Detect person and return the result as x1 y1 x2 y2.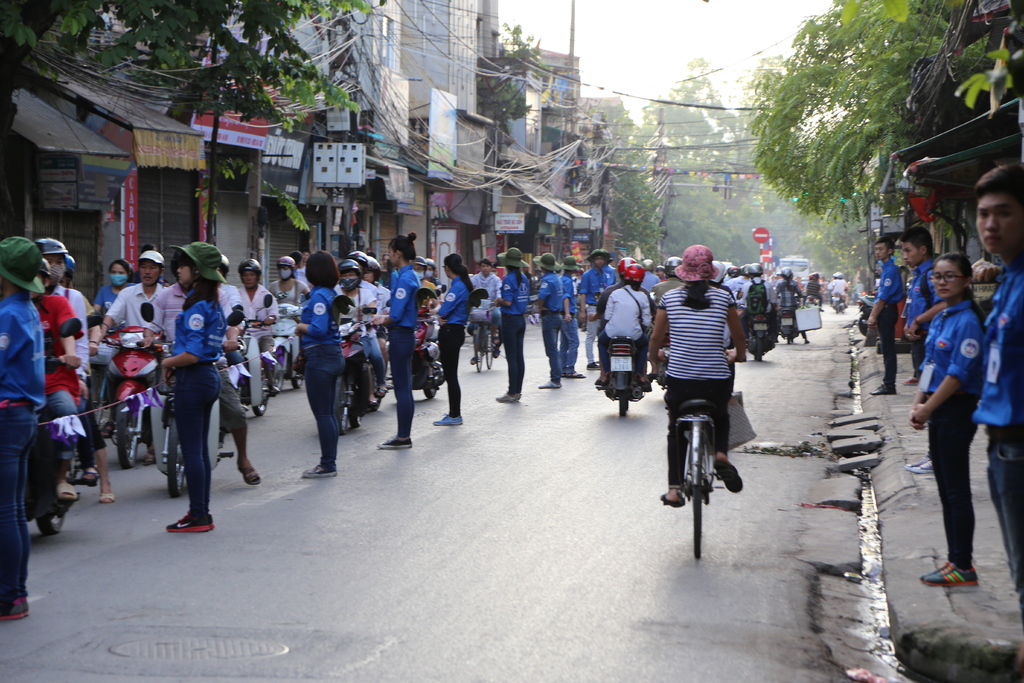
856 233 902 397.
